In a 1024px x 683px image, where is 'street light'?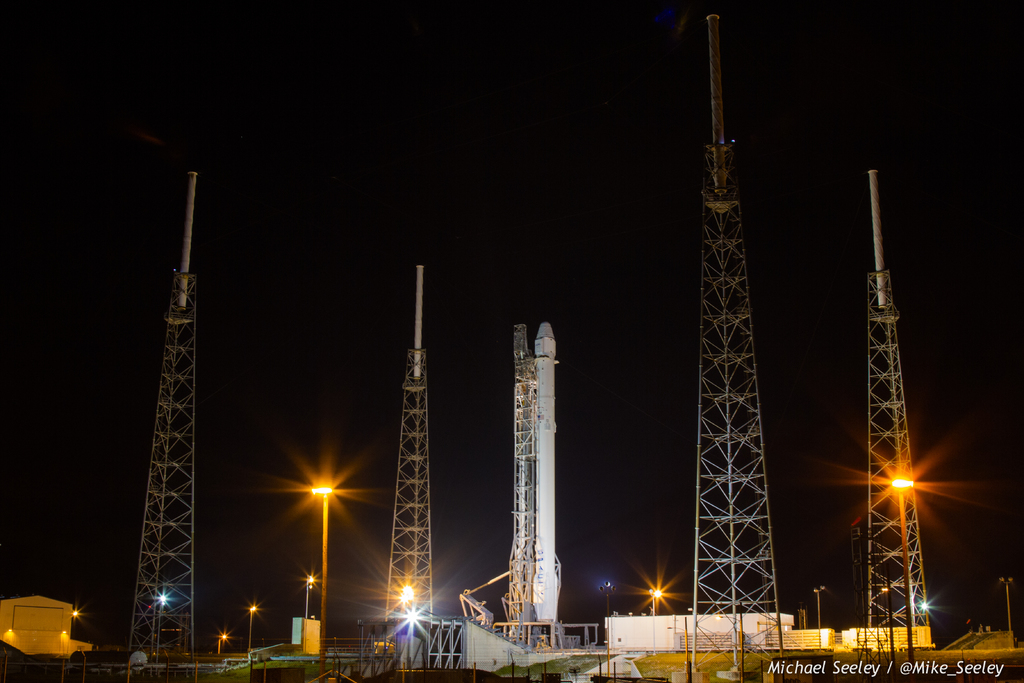
1002,575,1014,644.
